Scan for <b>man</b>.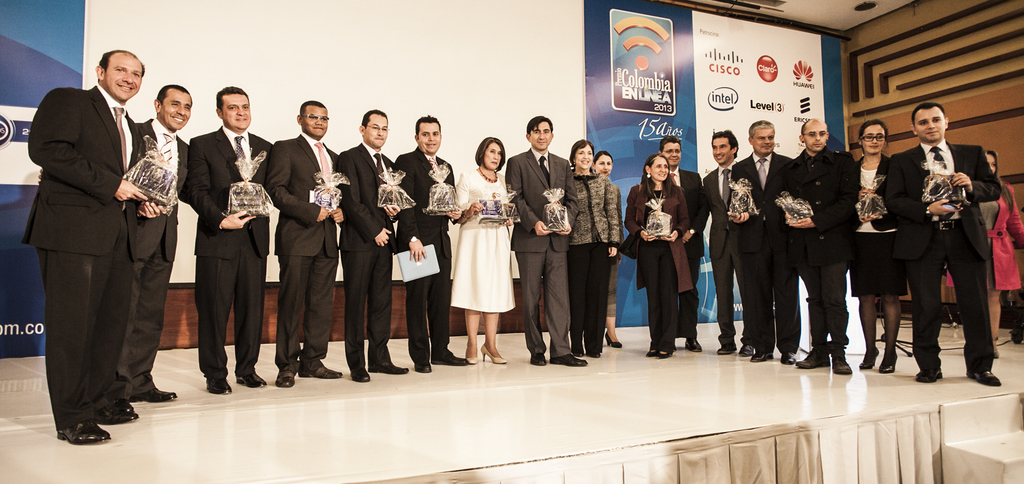
Scan result: rect(191, 88, 278, 389).
